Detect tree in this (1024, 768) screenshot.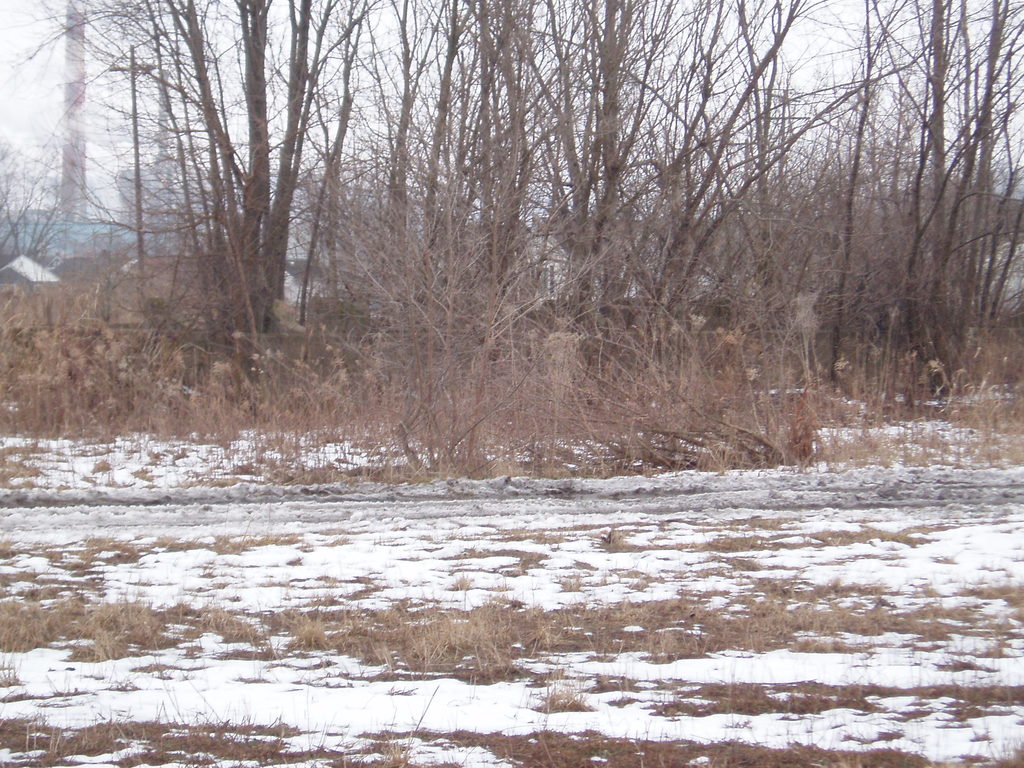
Detection: 58:0:93:268.
